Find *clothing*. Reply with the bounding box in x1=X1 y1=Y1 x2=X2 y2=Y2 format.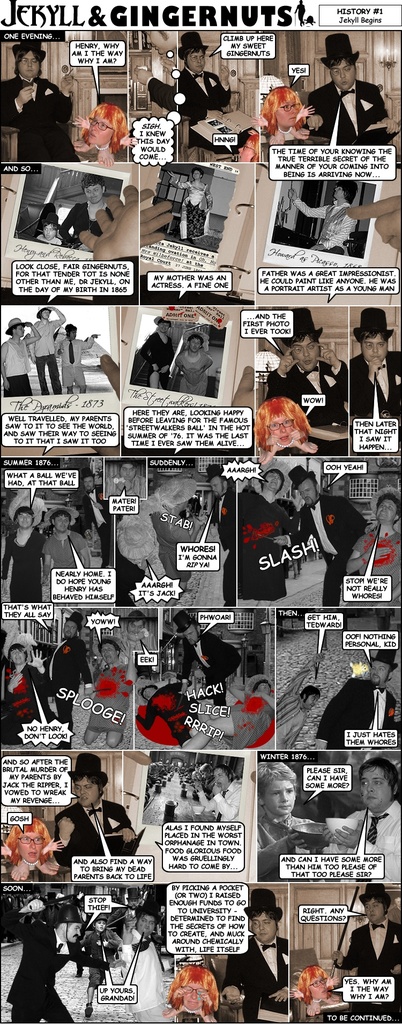
x1=362 y1=801 x2=400 y2=862.
